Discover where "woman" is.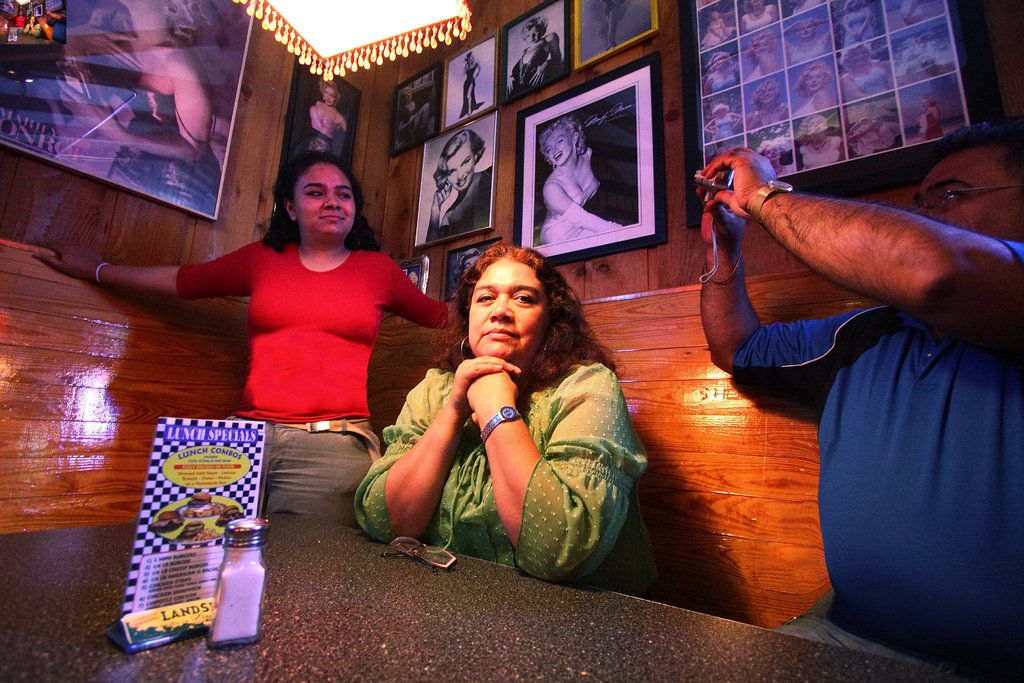
Discovered at rect(425, 134, 495, 245).
